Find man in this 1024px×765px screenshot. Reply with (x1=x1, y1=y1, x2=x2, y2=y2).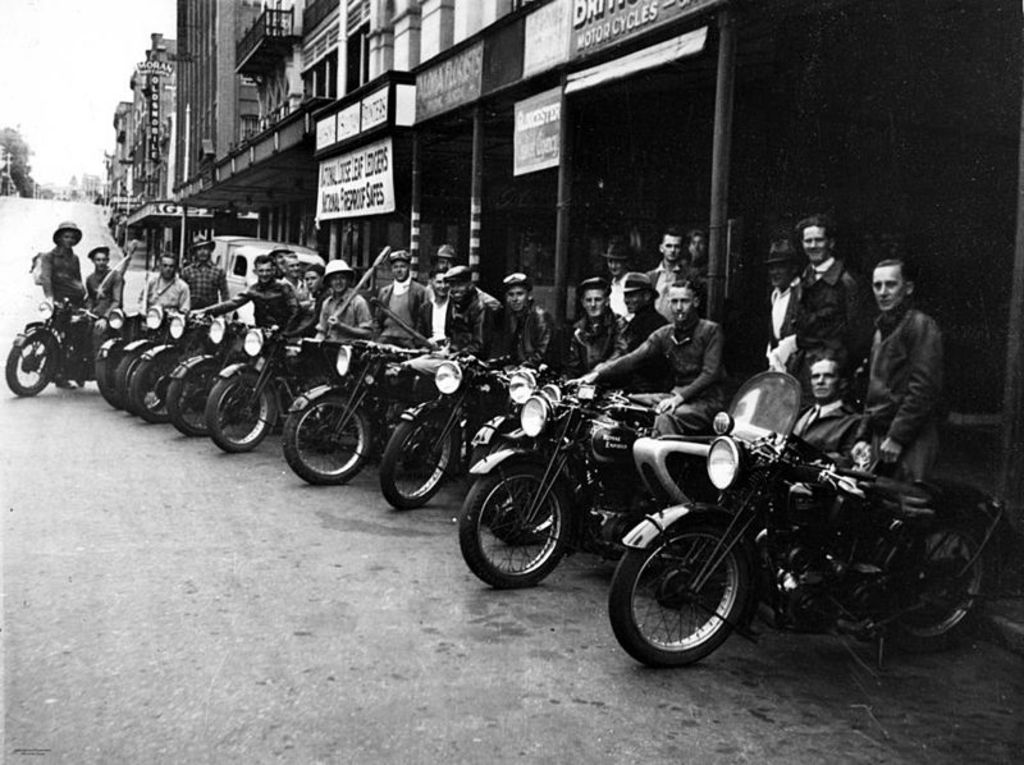
(x1=305, y1=256, x2=380, y2=347).
